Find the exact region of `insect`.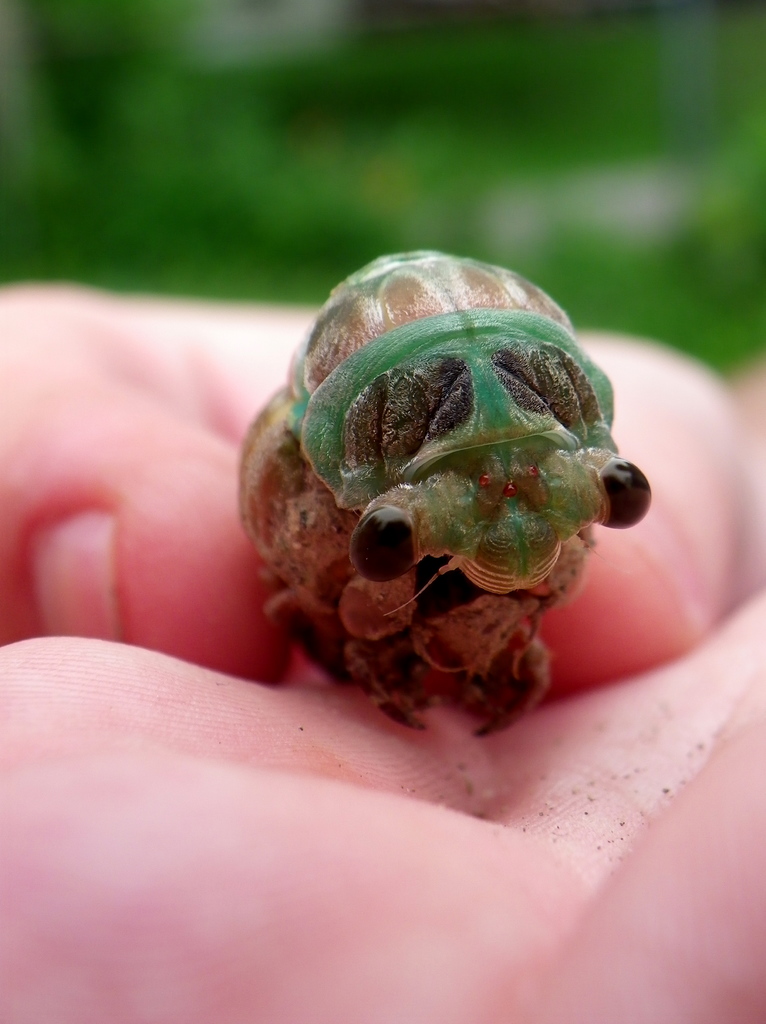
Exact region: {"left": 286, "top": 252, "right": 650, "bottom": 620}.
